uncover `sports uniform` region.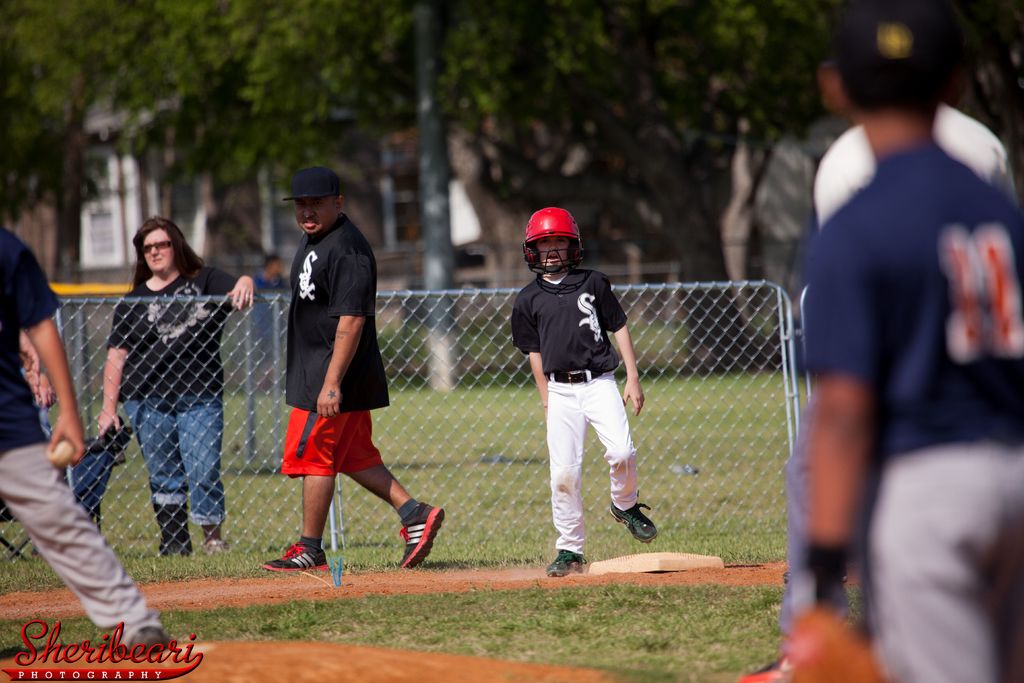
Uncovered: box(0, 220, 161, 646).
